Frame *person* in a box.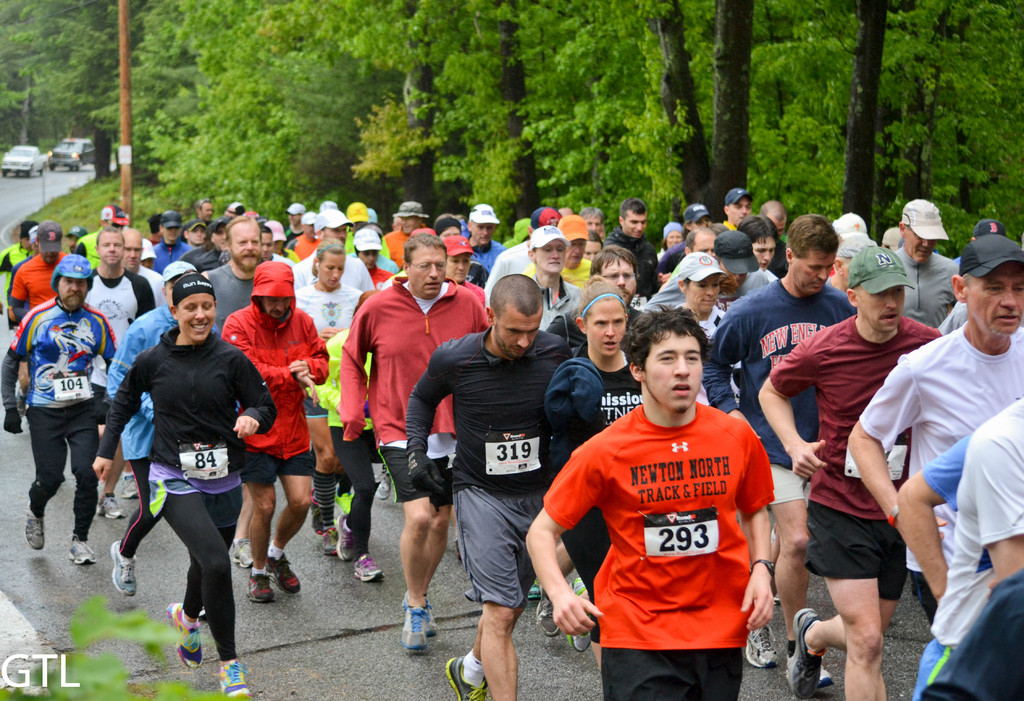
518 300 777 700.
